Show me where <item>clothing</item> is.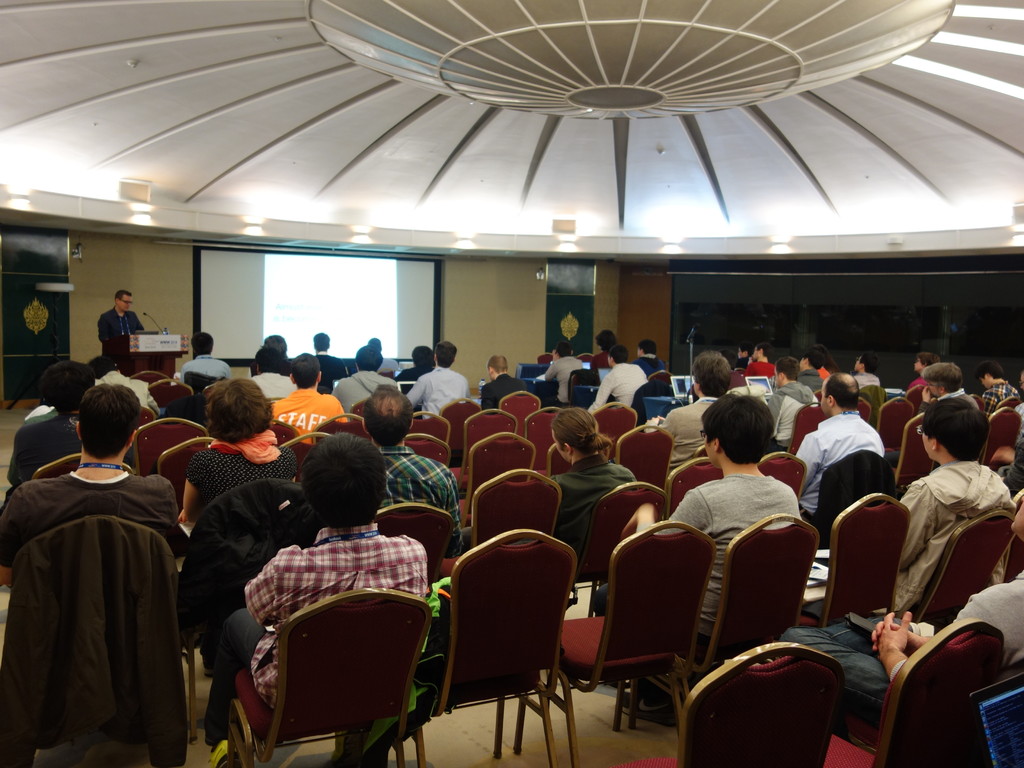
<item>clothing</item> is at <bbox>542, 353, 588, 408</bbox>.
